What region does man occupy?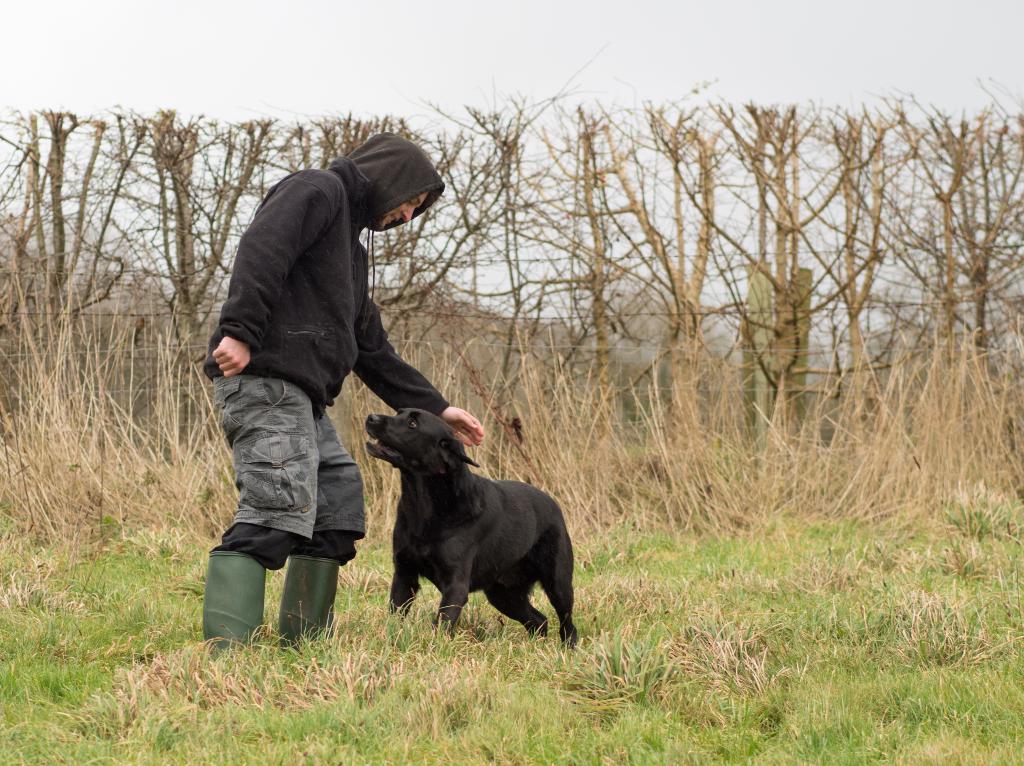
pyautogui.locateOnScreen(195, 178, 451, 624).
